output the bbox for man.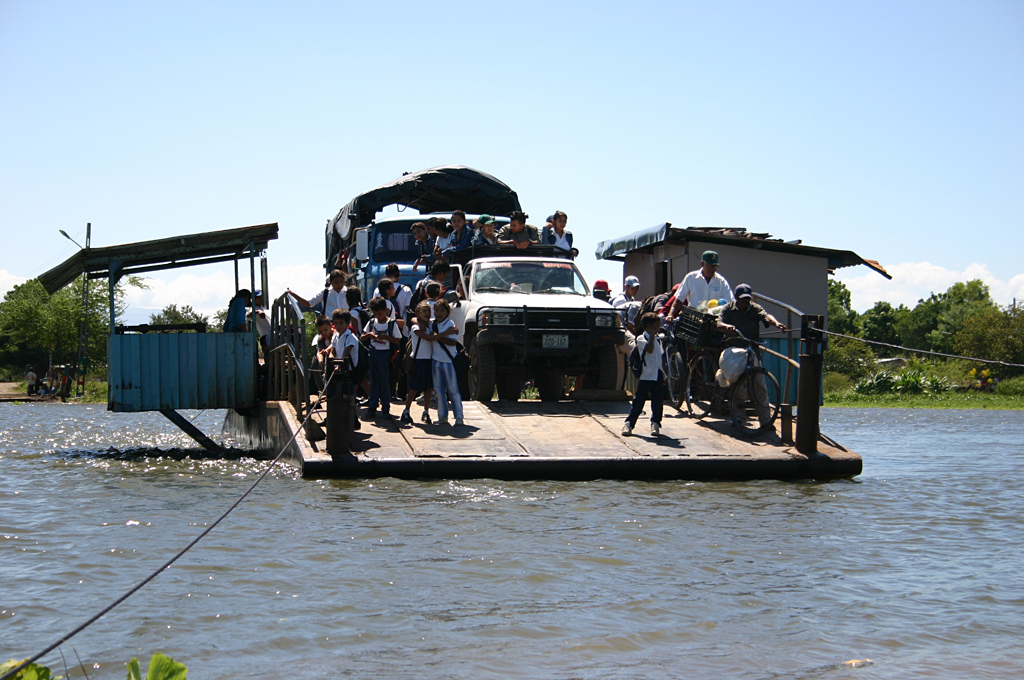
<region>713, 280, 786, 436</region>.
